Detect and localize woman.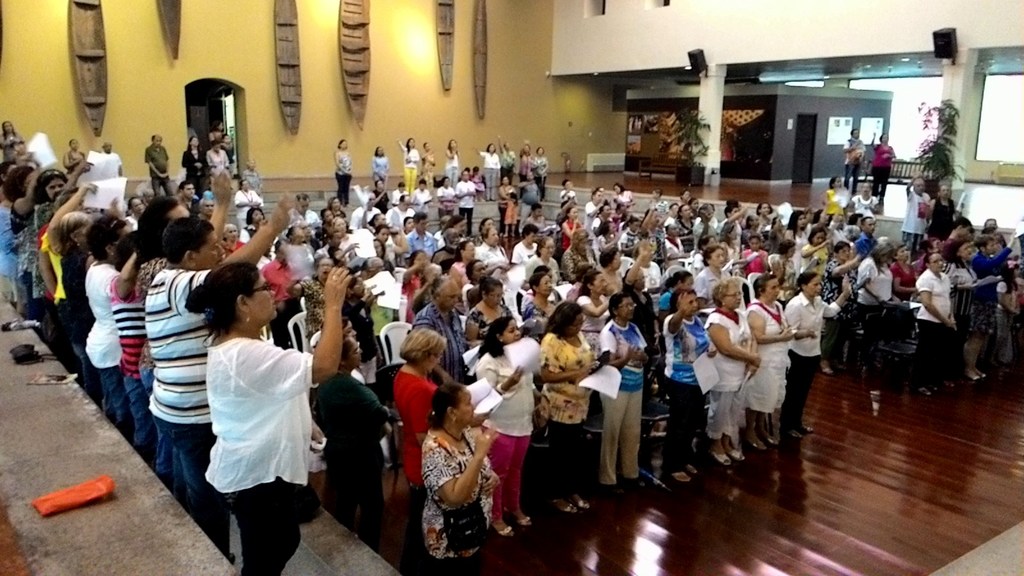
Localized at [x1=1, y1=163, x2=15, y2=314].
